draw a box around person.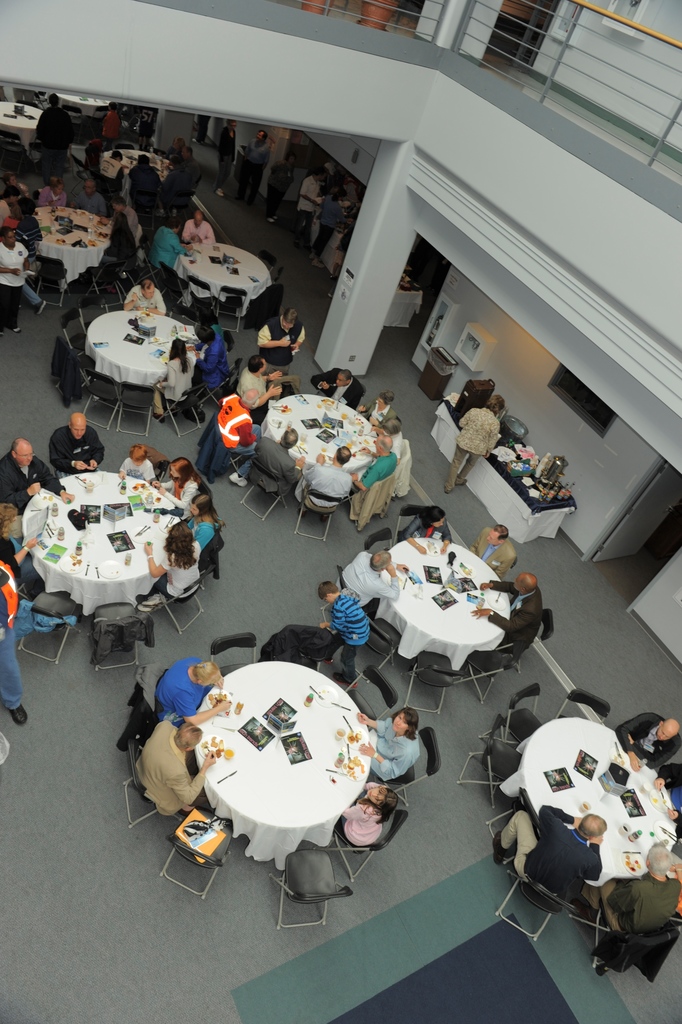
[106, 191, 156, 247].
